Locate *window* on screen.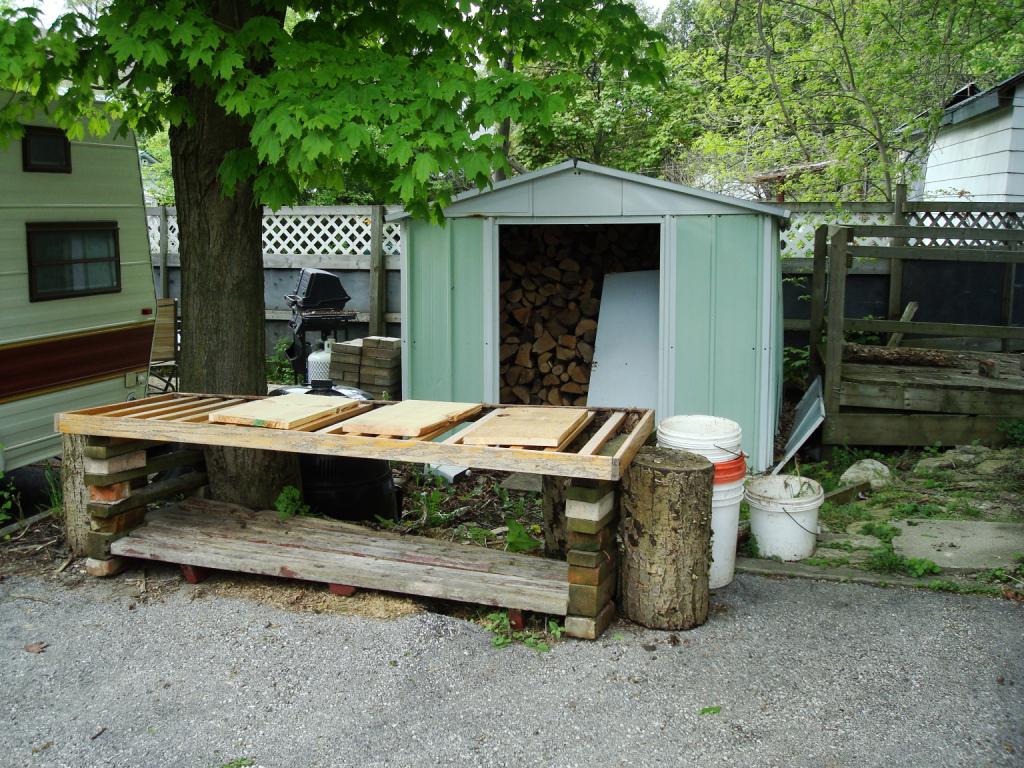
On screen at crop(0, 323, 156, 401).
